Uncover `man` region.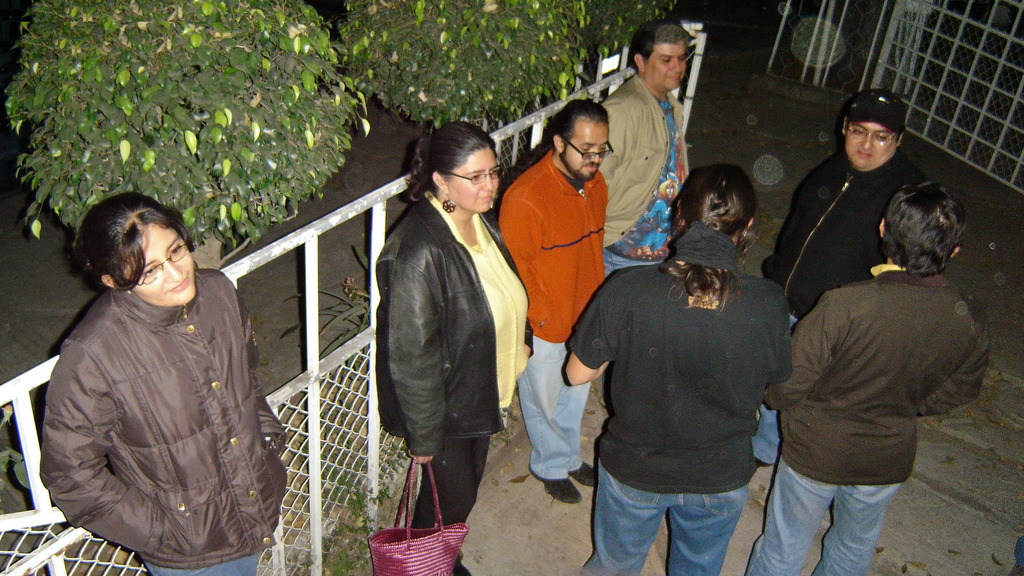
Uncovered: locate(760, 85, 934, 482).
